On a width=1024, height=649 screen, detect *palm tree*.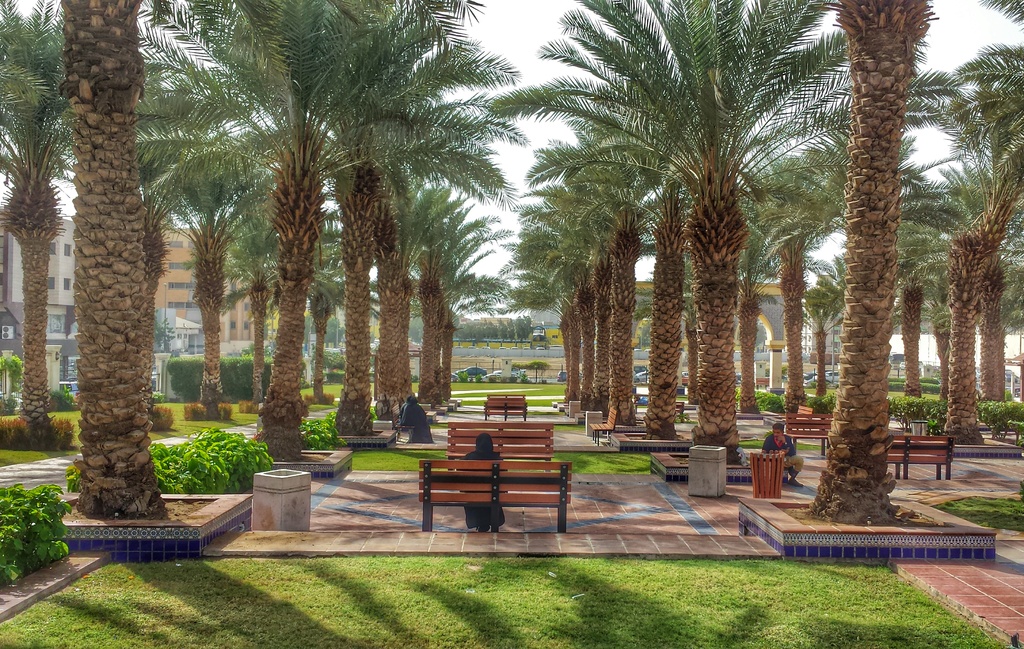
(left=508, top=59, right=780, bottom=484).
